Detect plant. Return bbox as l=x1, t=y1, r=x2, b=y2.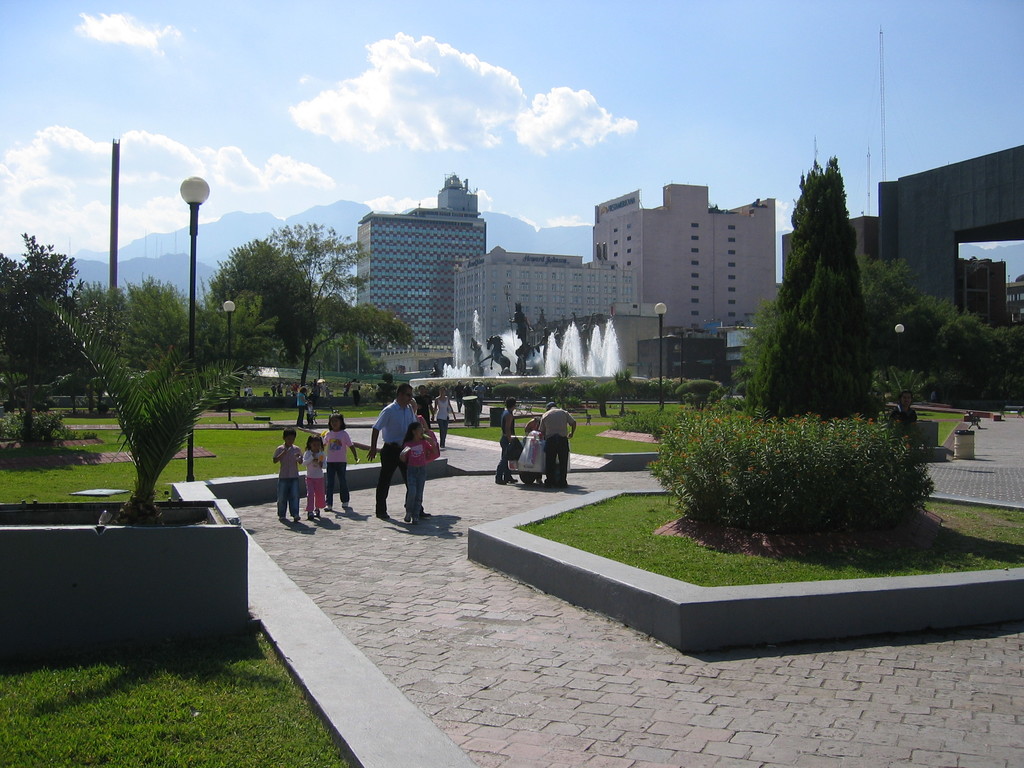
l=612, t=403, r=668, b=431.
